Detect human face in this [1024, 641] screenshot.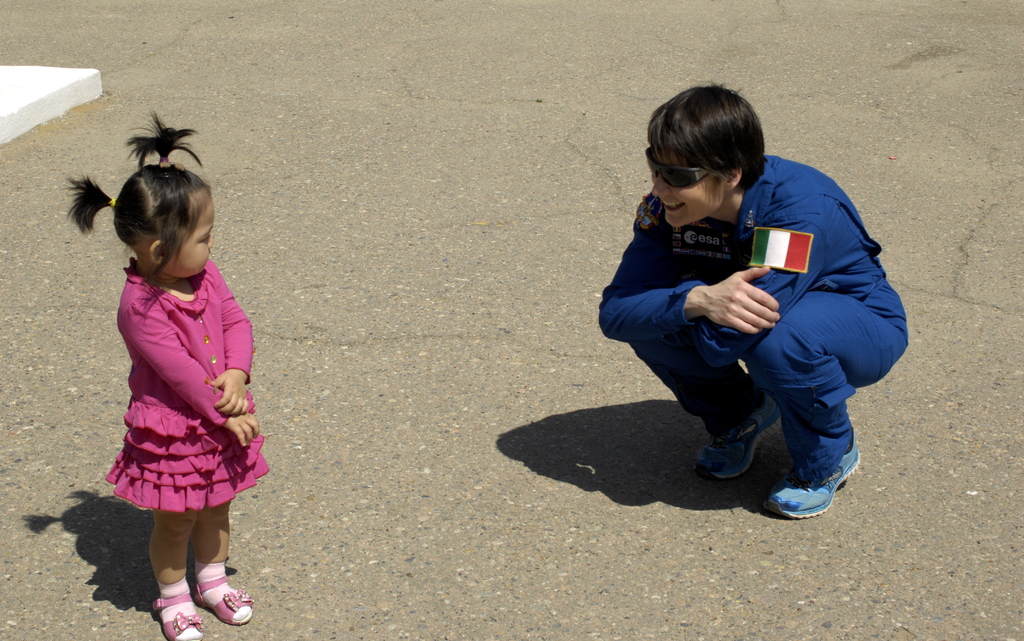
Detection: locate(168, 202, 215, 278).
